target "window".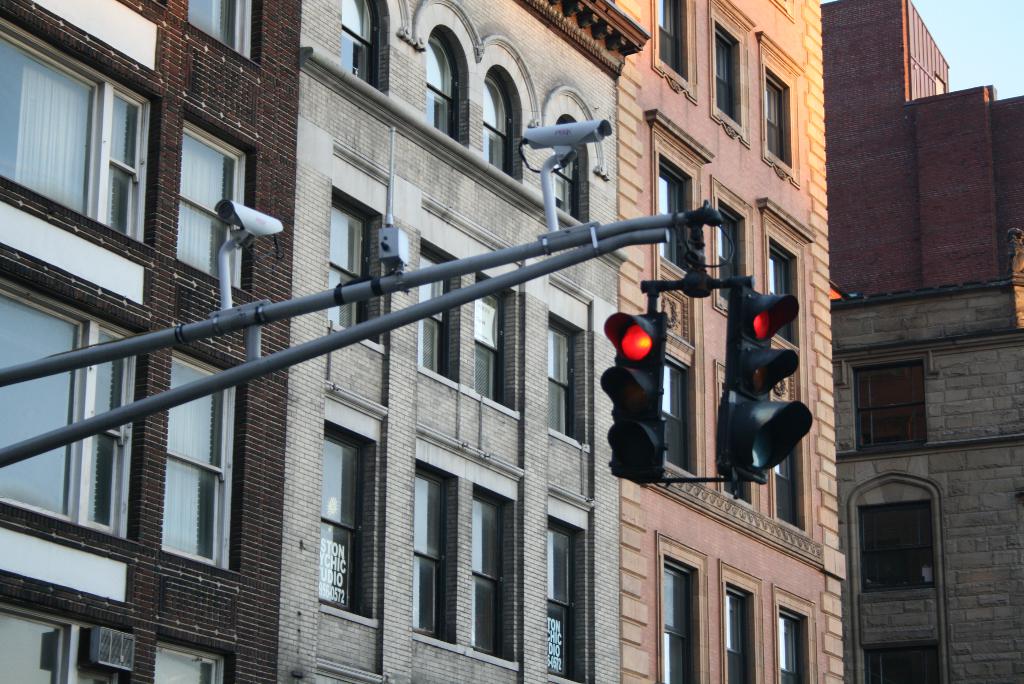
Target region: (665, 359, 692, 468).
